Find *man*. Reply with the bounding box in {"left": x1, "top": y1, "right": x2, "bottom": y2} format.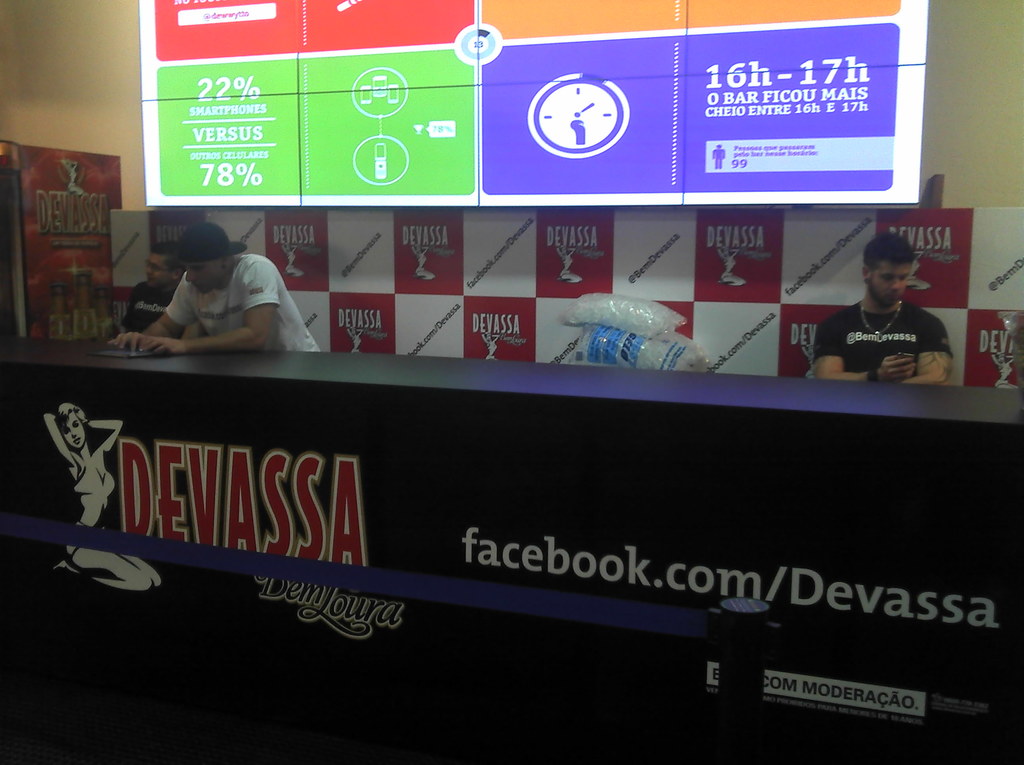
{"left": 120, "top": 245, "right": 193, "bottom": 341}.
